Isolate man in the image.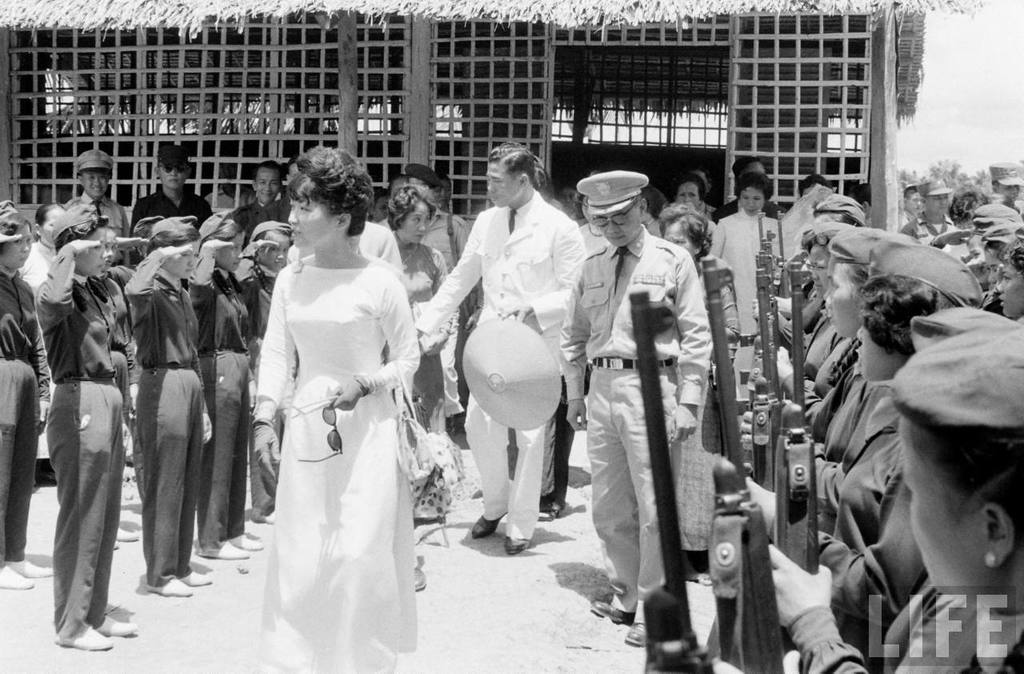
Isolated region: <bbox>560, 165, 710, 640</bbox>.
